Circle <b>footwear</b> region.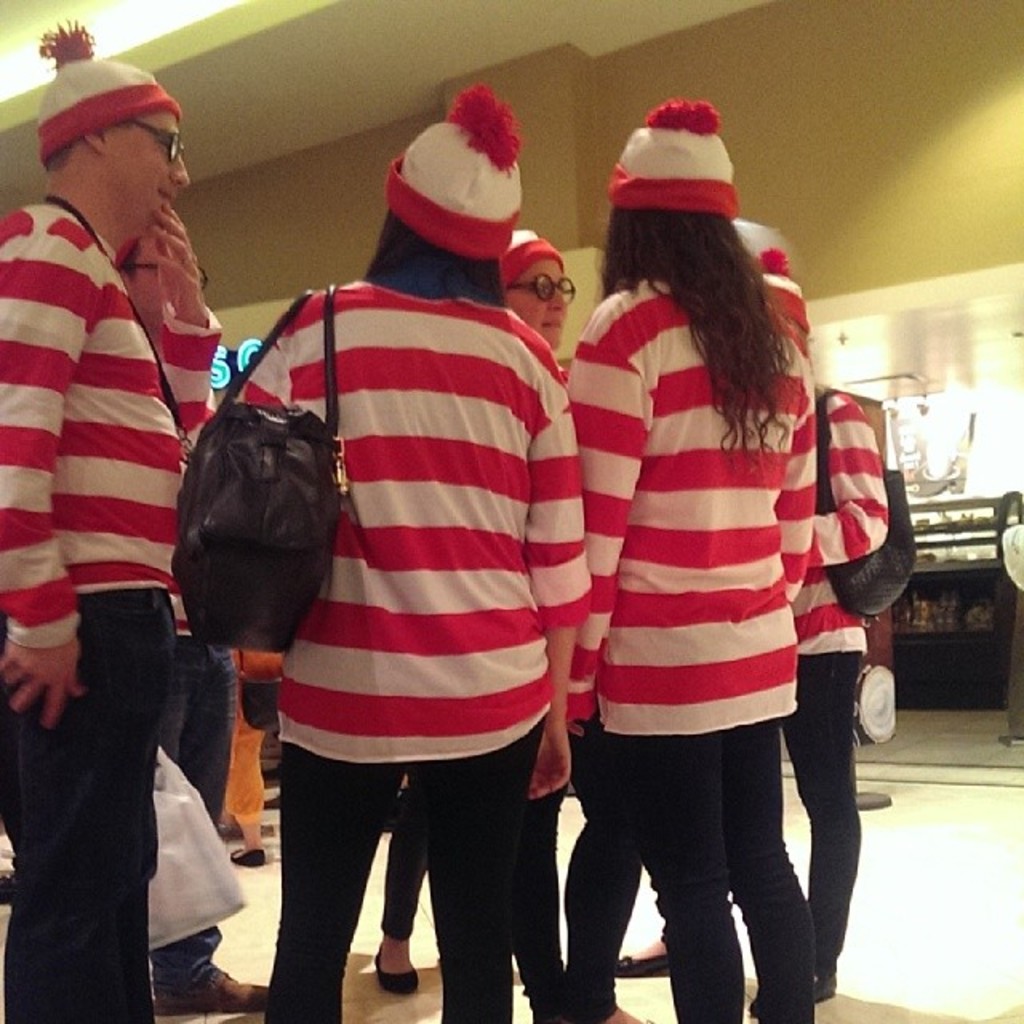
Region: box(230, 845, 267, 866).
